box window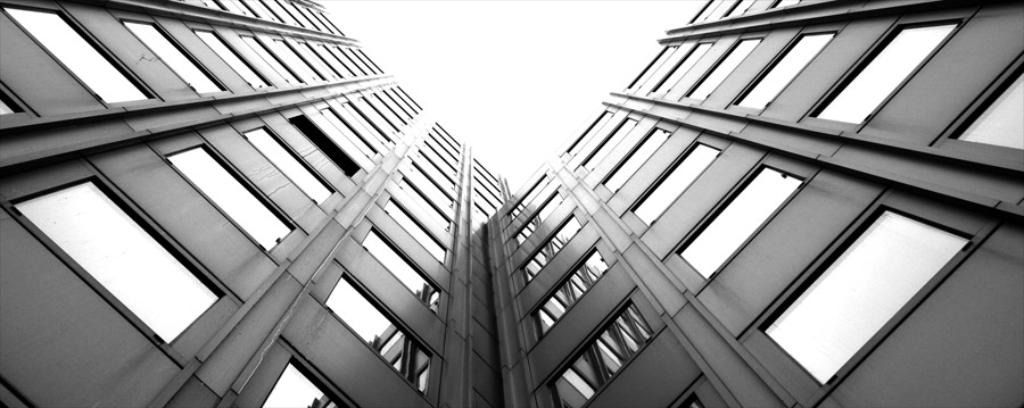
bbox(688, 0, 721, 31)
